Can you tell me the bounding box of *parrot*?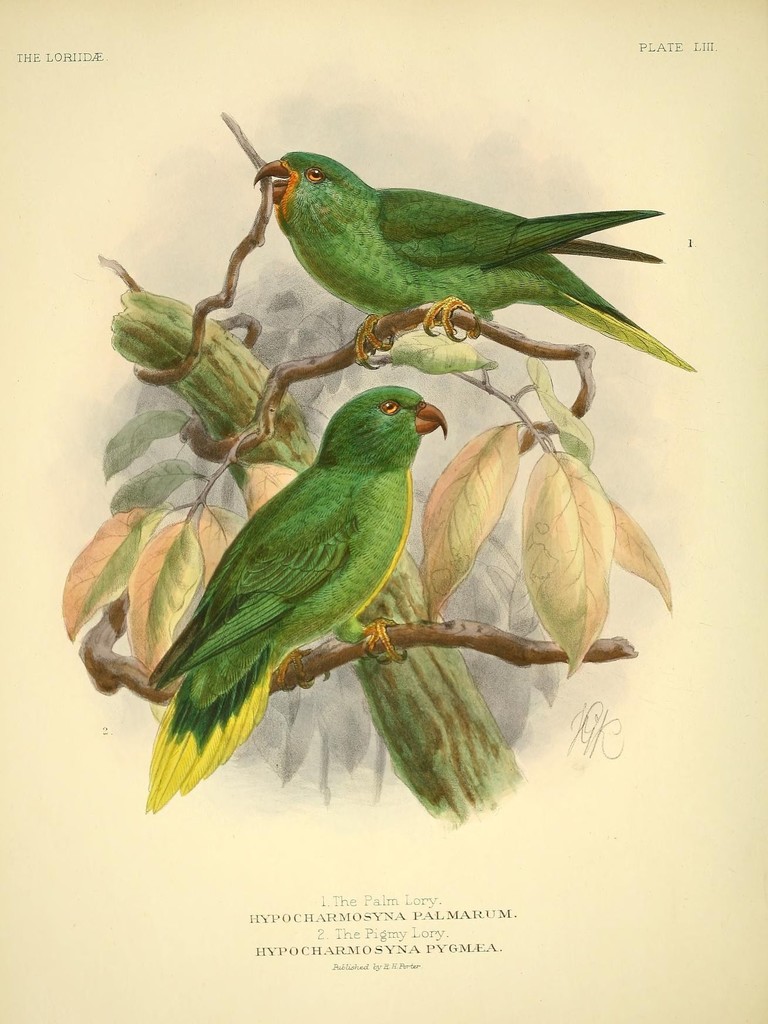
(x1=237, y1=138, x2=718, y2=378).
